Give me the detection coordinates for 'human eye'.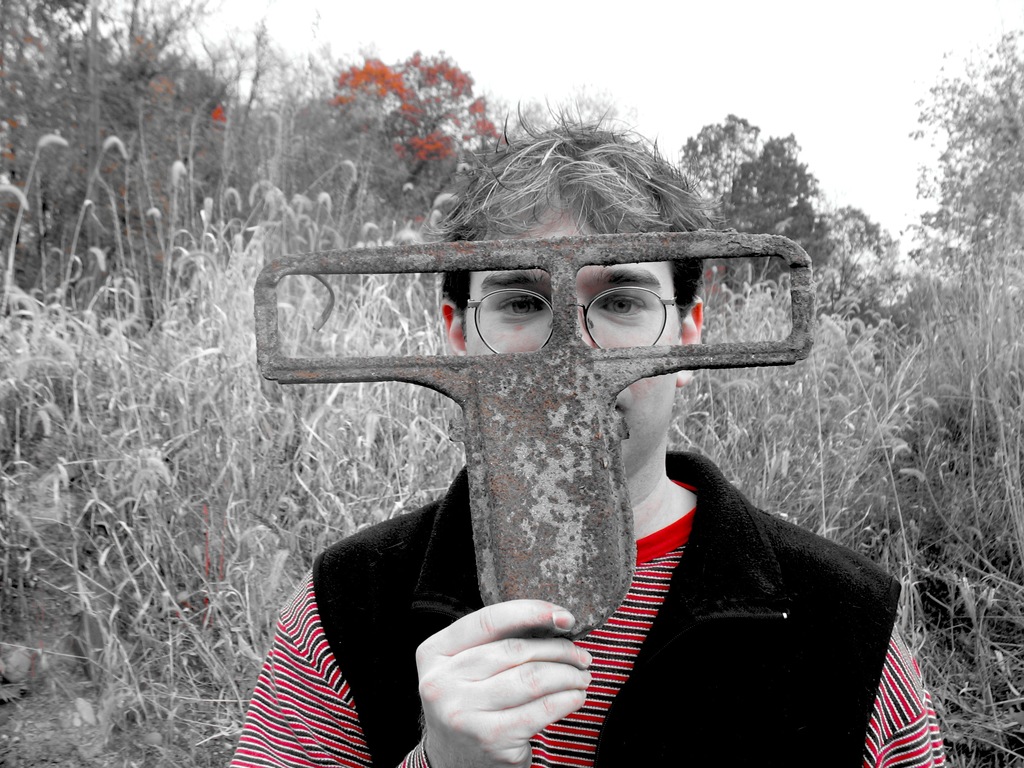
(x1=599, y1=289, x2=644, y2=323).
